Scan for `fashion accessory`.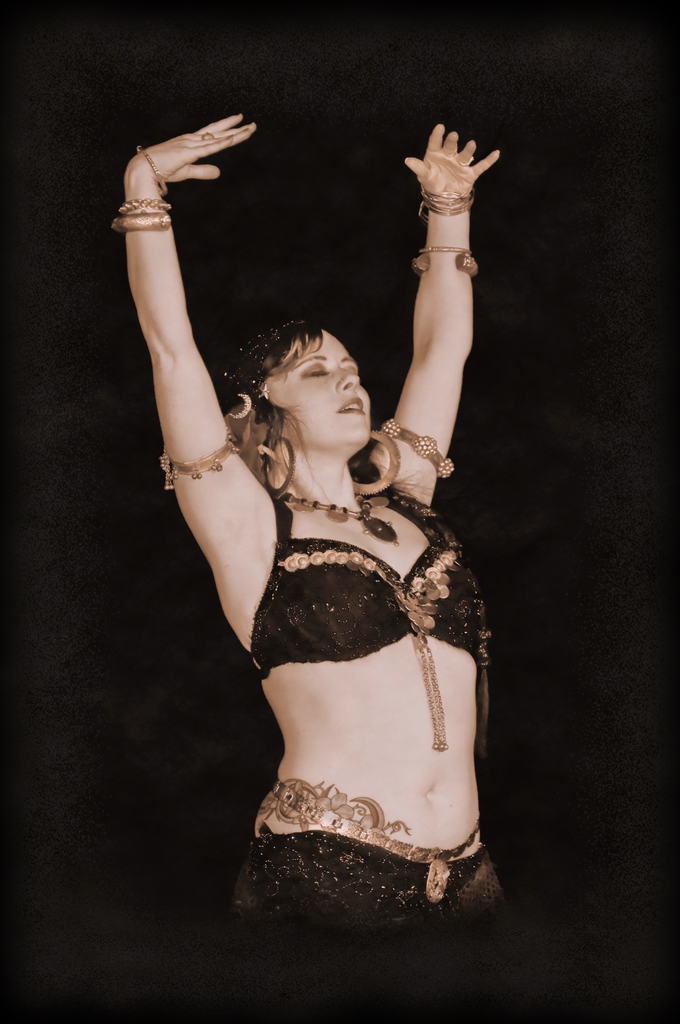
Scan result: left=201, top=130, right=216, bottom=140.
